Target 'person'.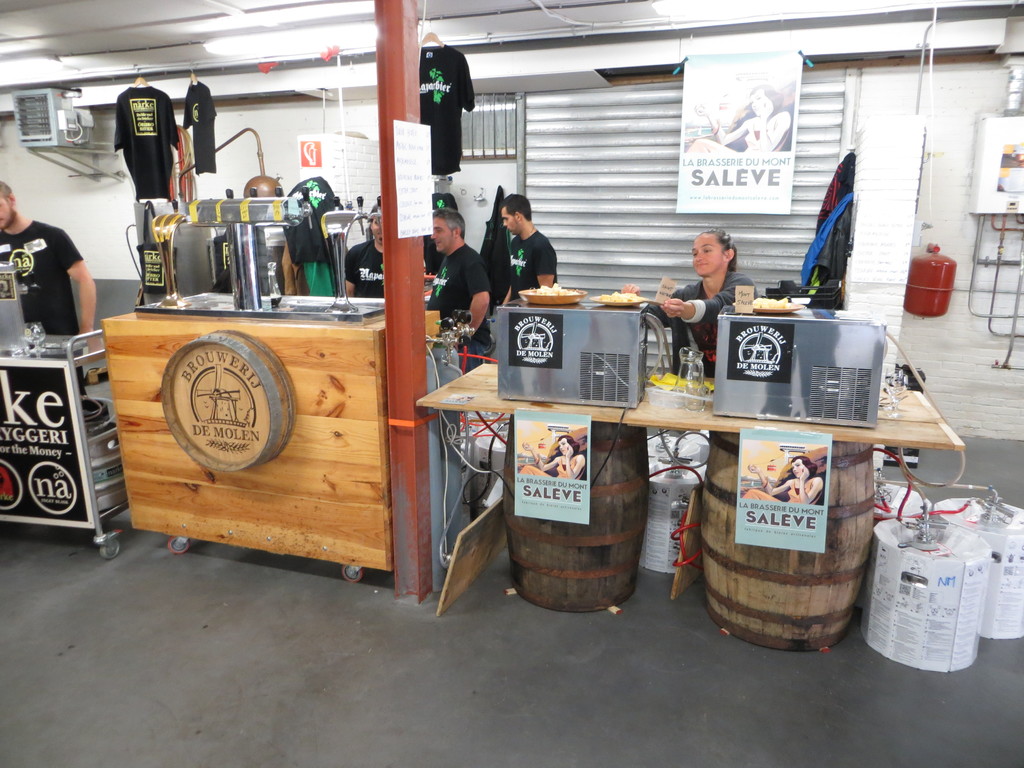
Target region: 214 176 315 296.
